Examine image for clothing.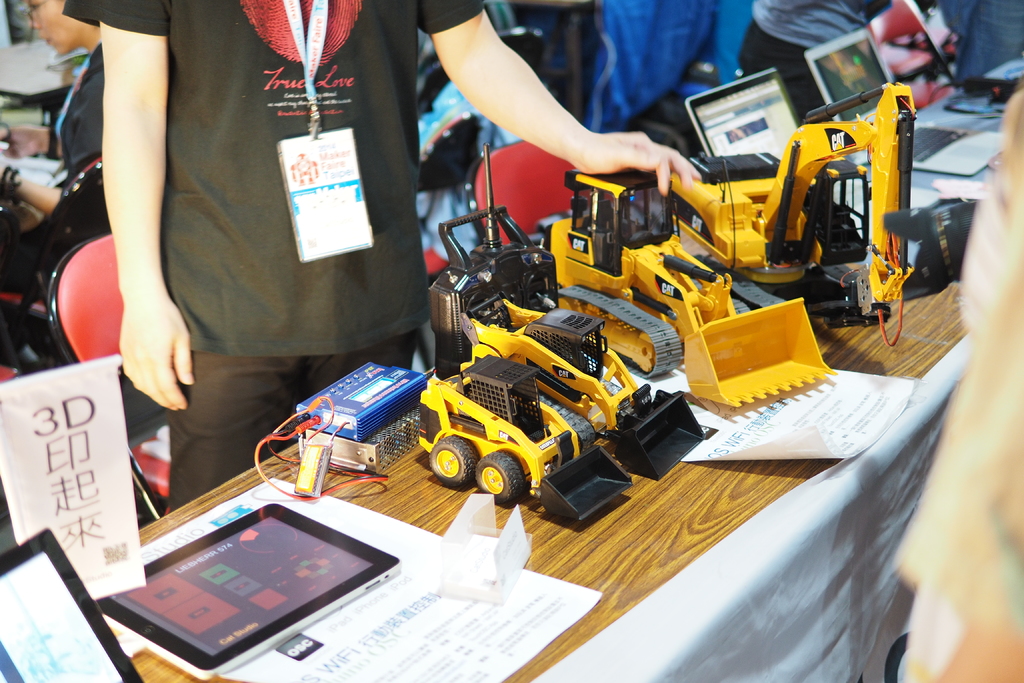
Examination result: [65,0,481,360].
